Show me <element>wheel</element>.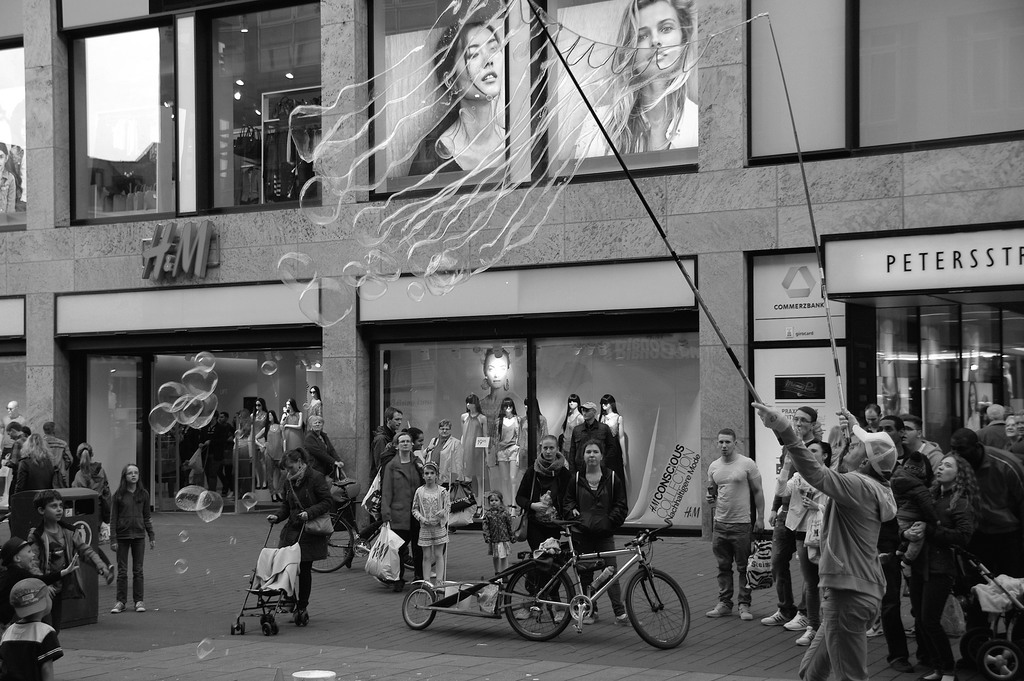
<element>wheel</element> is here: 505:564:573:641.
